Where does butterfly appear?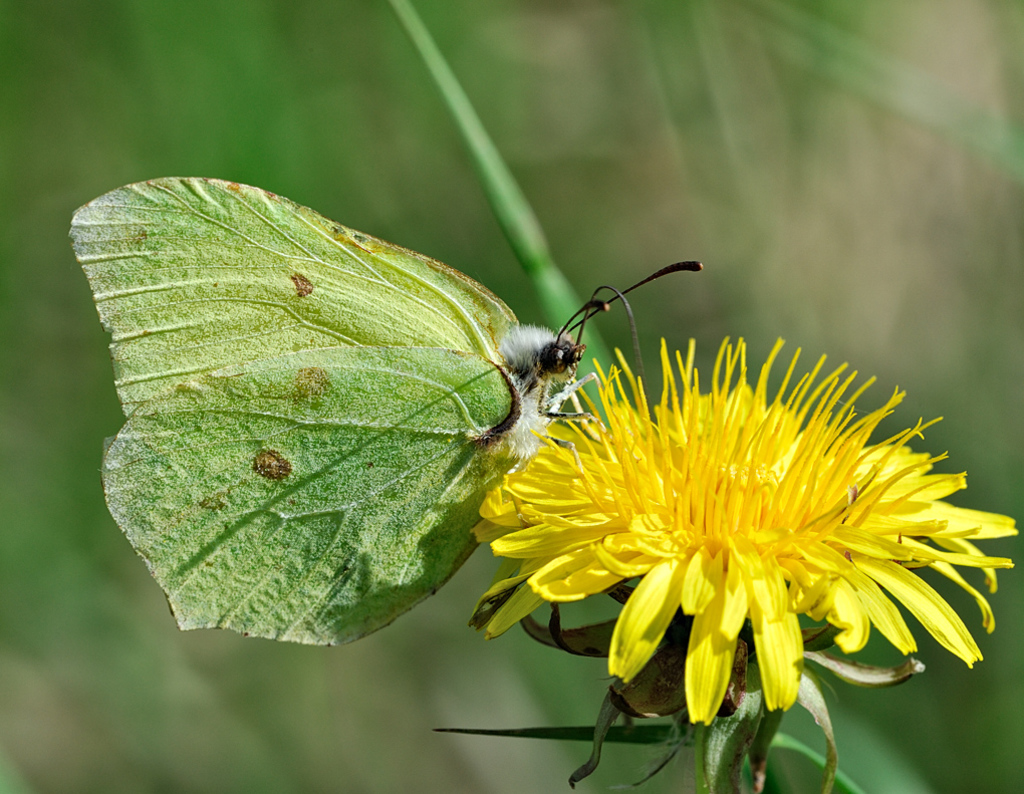
Appears at 56:166:716:651.
